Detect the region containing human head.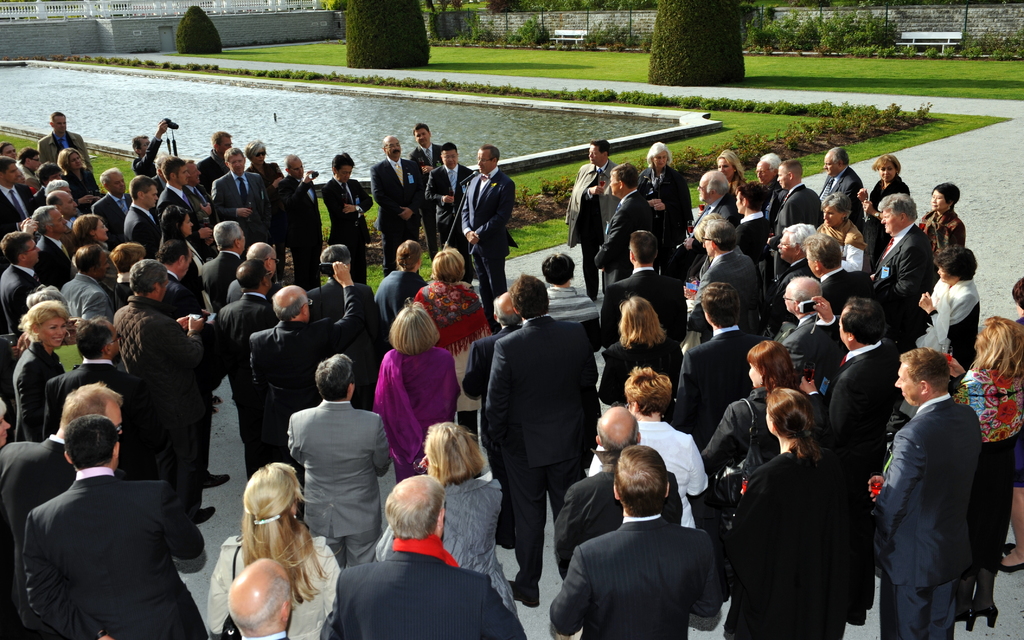
locate(72, 215, 109, 240).
